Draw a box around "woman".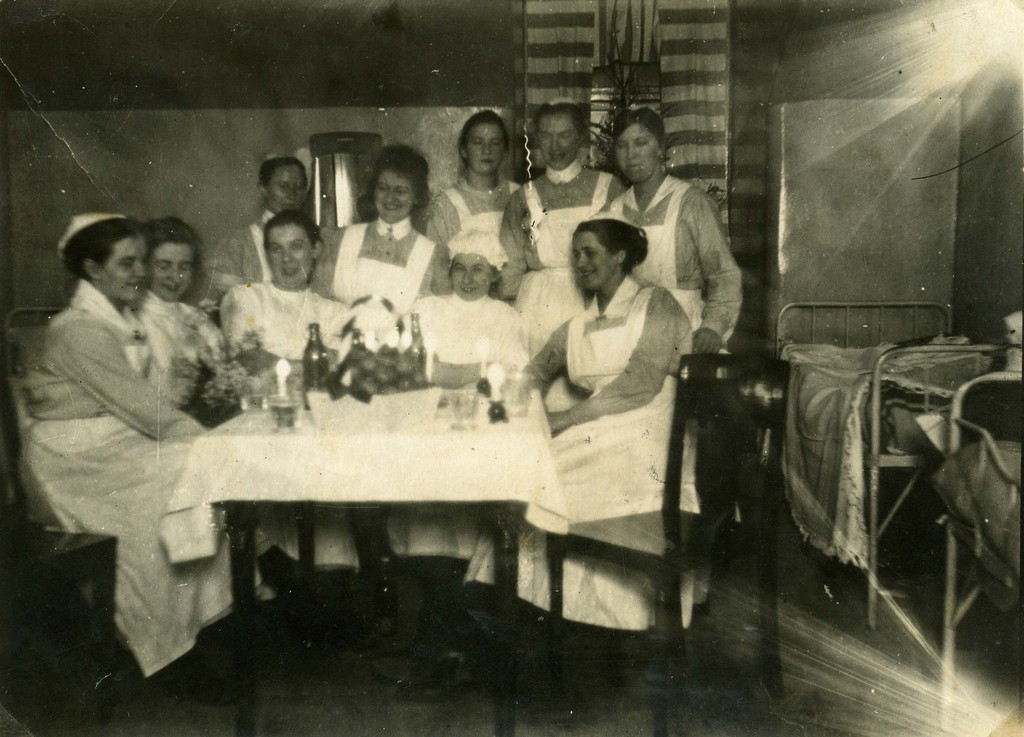
(left=23, top=186, right=242, bottom=696).
